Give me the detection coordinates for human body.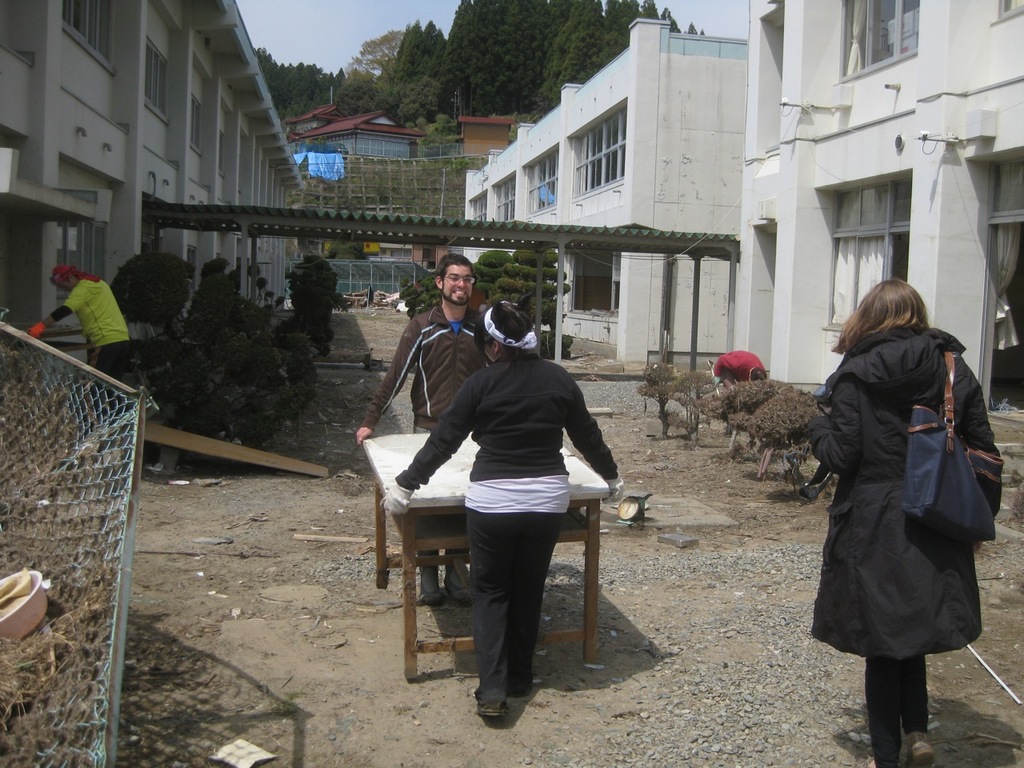
Rect(806, 277, 1010, 765).
